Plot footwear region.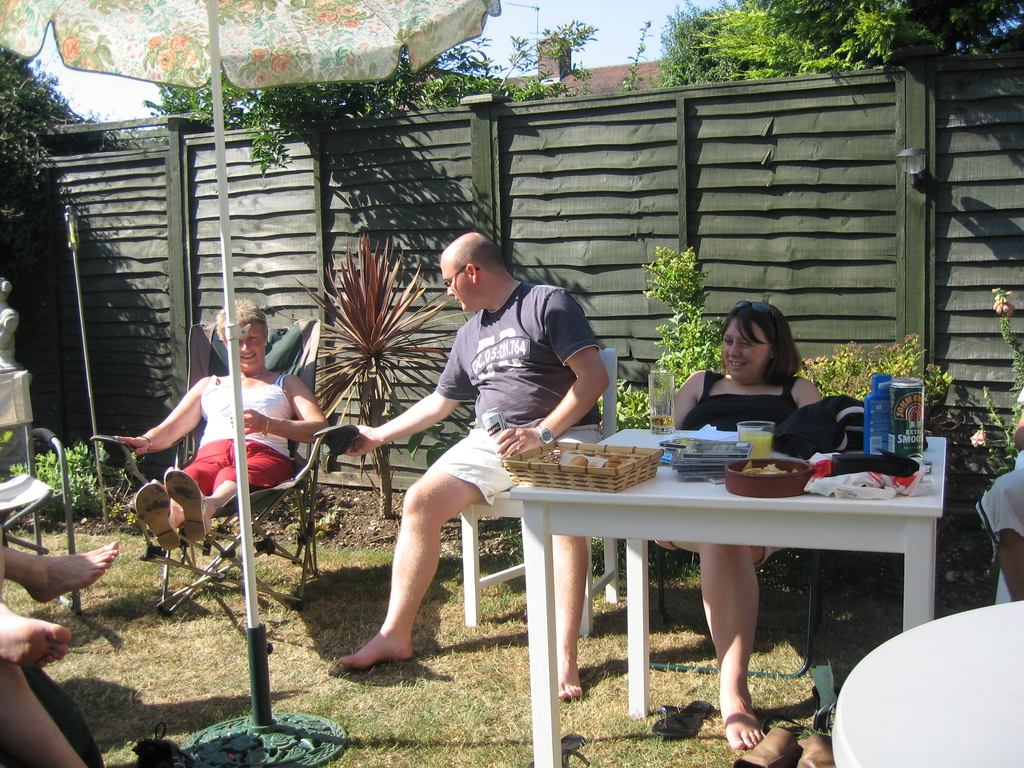
Plotted at locate(733, 722, 801, 767).
